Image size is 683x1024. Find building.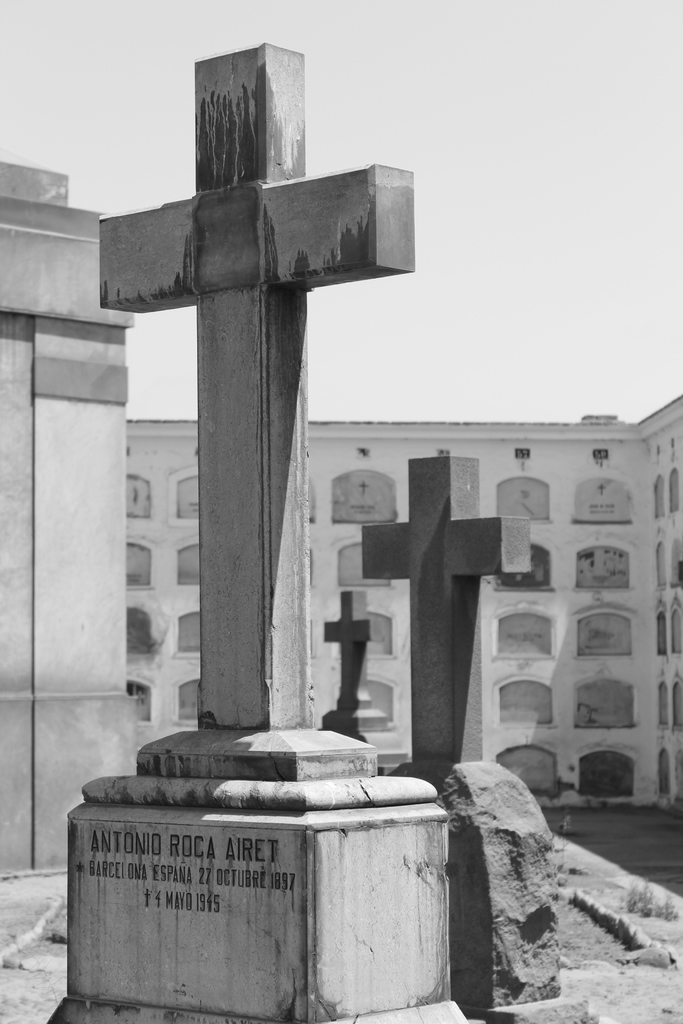
128 400 682 824.
